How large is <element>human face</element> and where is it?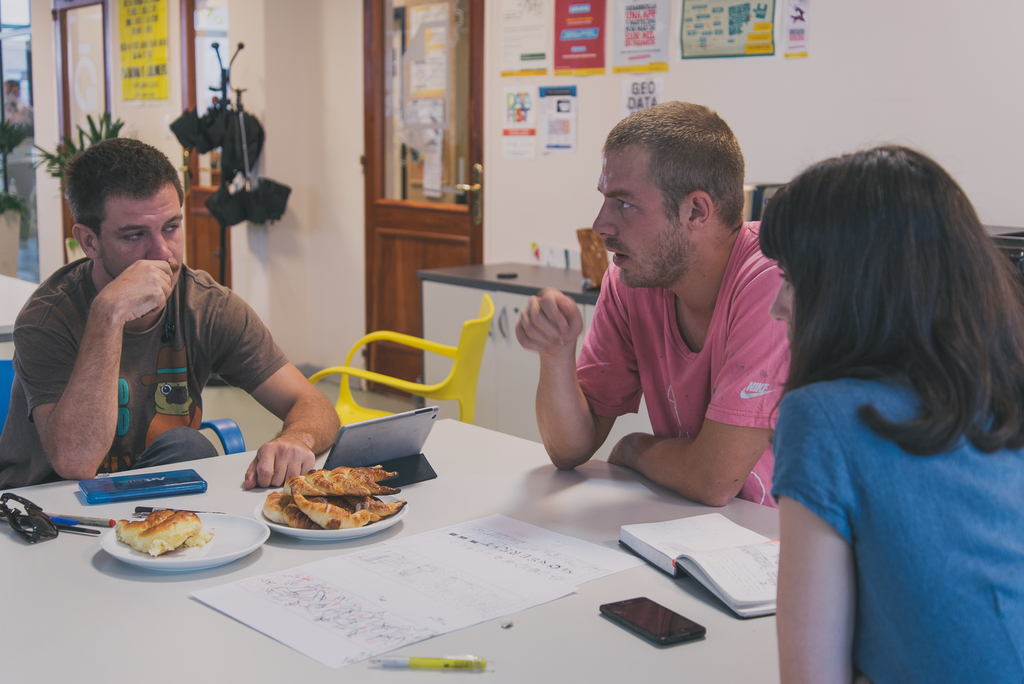
Bounding box: 769/257/794/343.
